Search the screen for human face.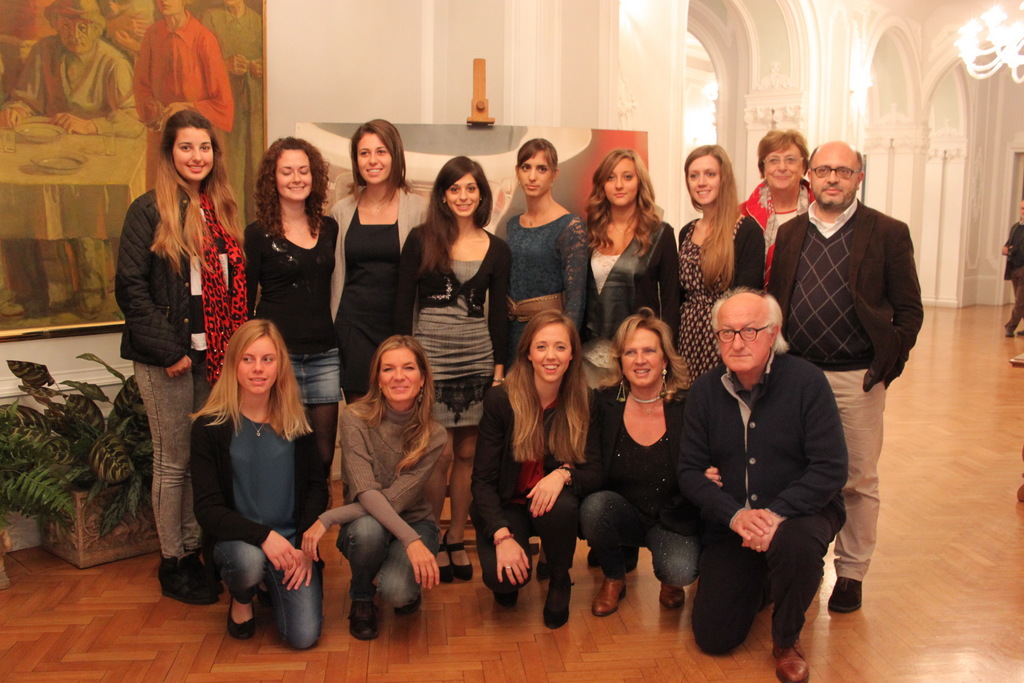
Found at box=[444, 173, 484, 215].
